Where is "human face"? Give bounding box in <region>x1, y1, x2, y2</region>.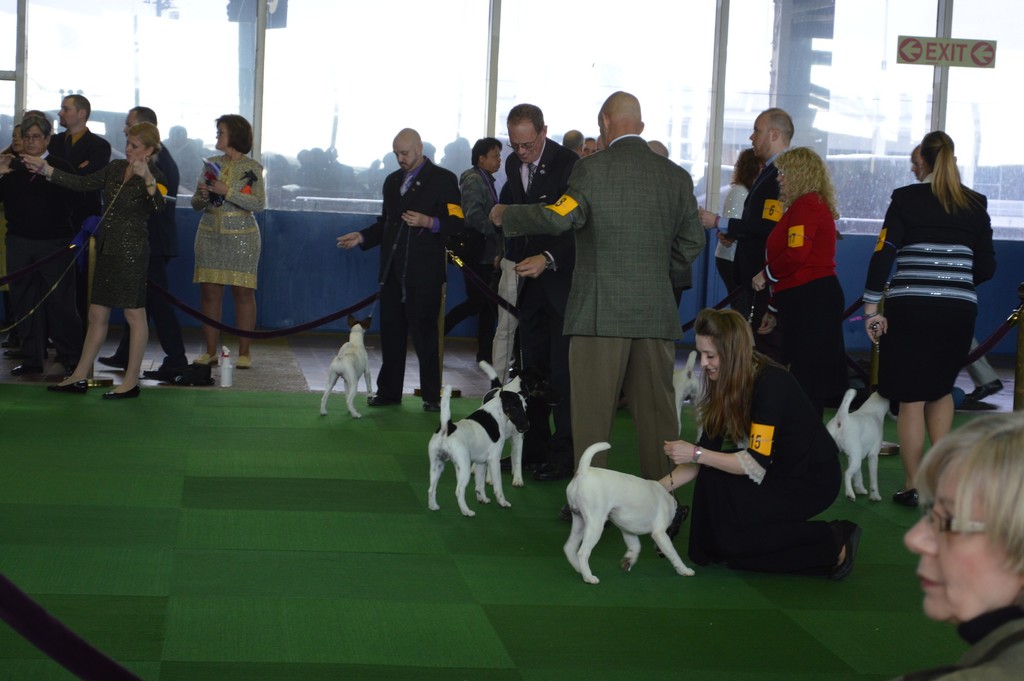
<region>392, 142, 416, 174</region>.
